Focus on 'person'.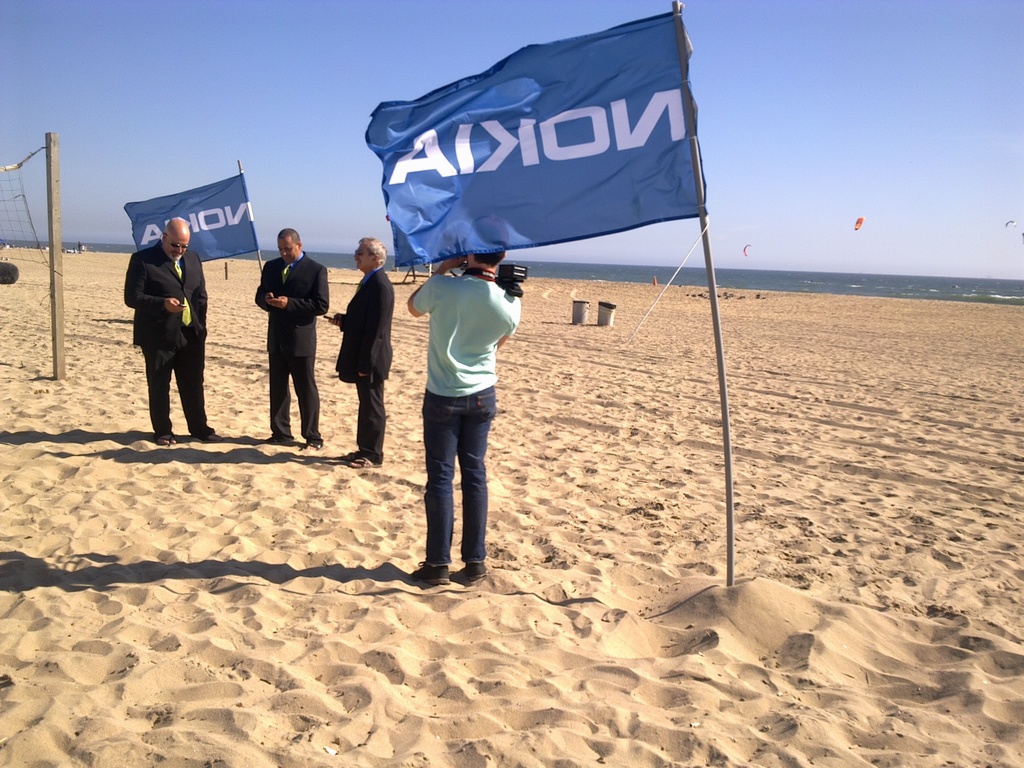
Focused at bbox=[413, 250, 527, 591].
